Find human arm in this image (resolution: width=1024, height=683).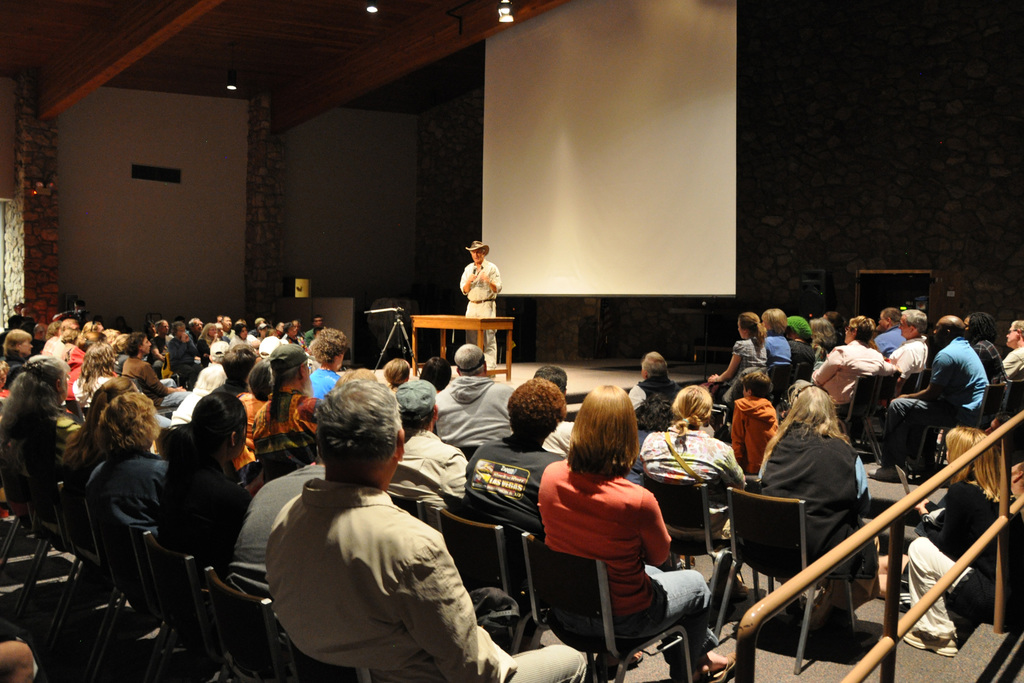
bbox=(150, 338, 165, 361).
